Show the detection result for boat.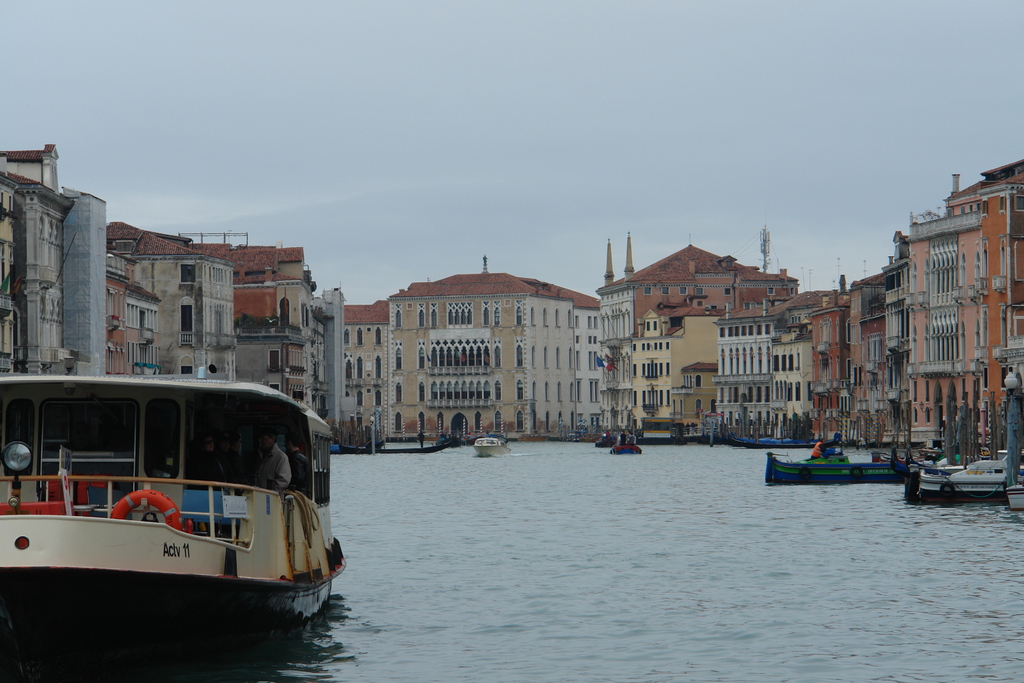
<bbox>728, 434, 843, 450</bbox>.
